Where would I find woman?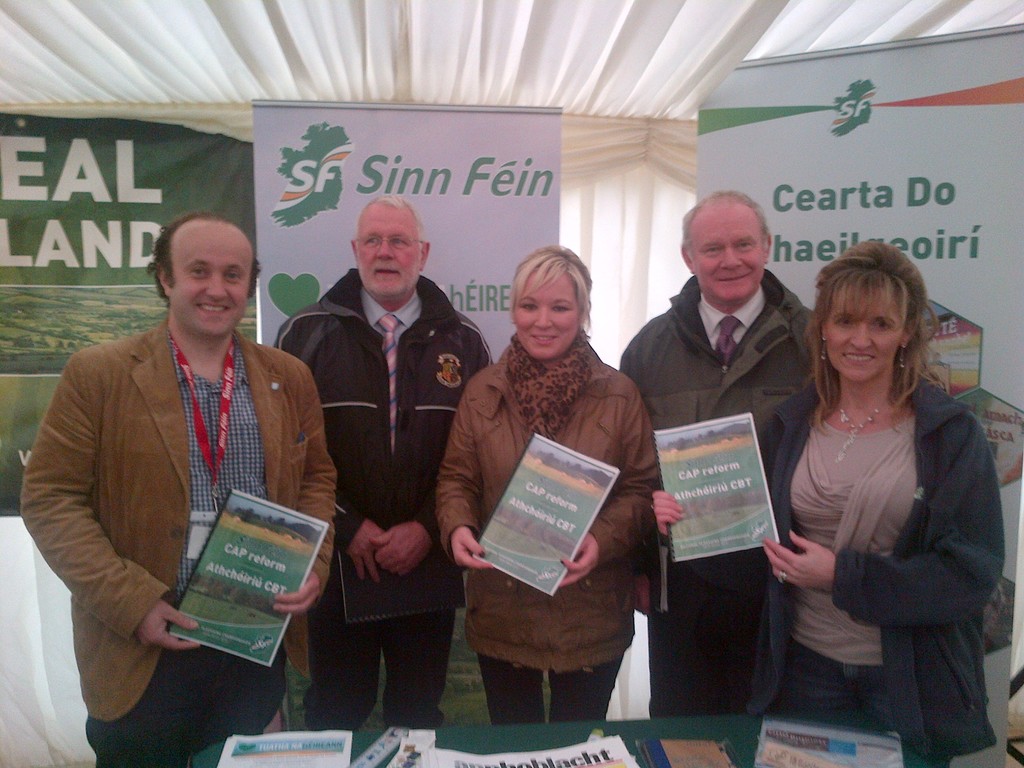
At [751, 221, 1002, 763].
